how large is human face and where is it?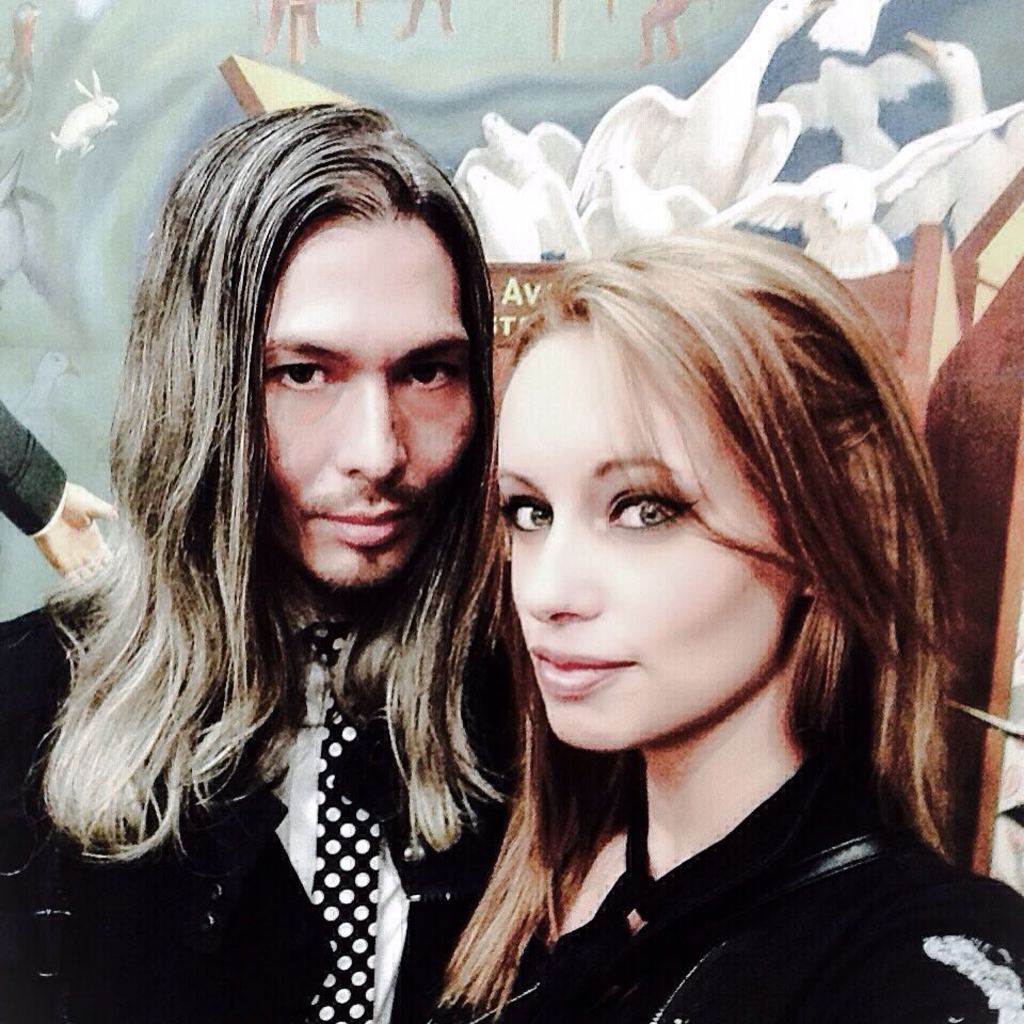
Bounding box: Rect(263, 217, 483, 594).
